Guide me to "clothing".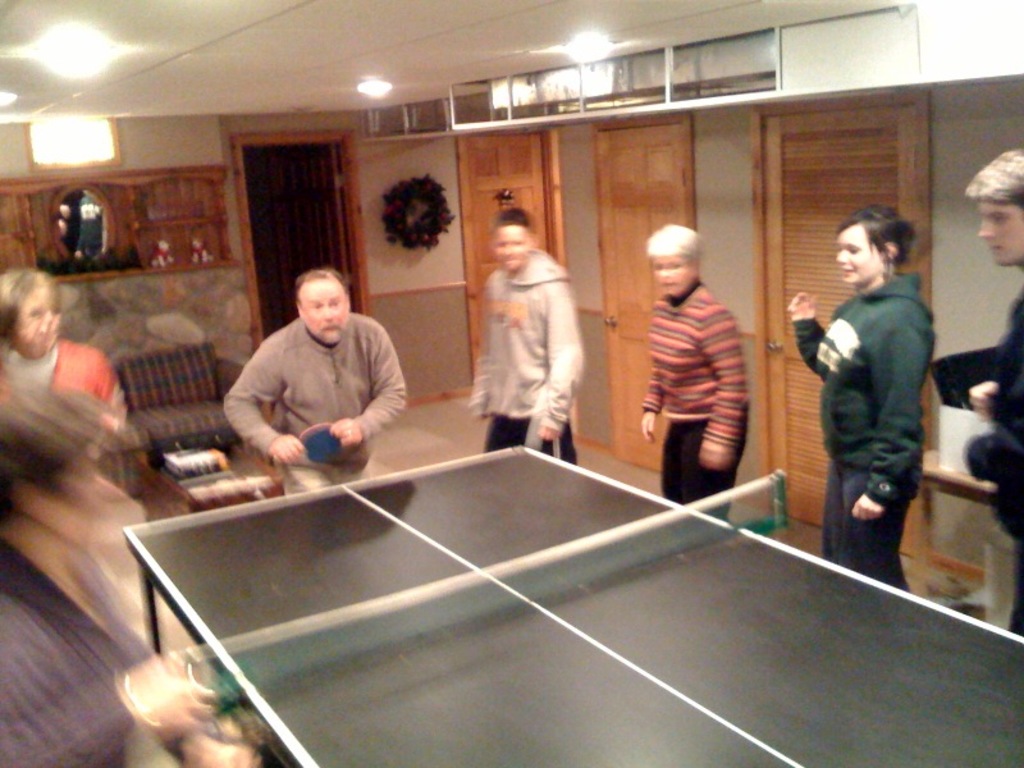
Guidance: BBox(216, 316, 410, 497).
